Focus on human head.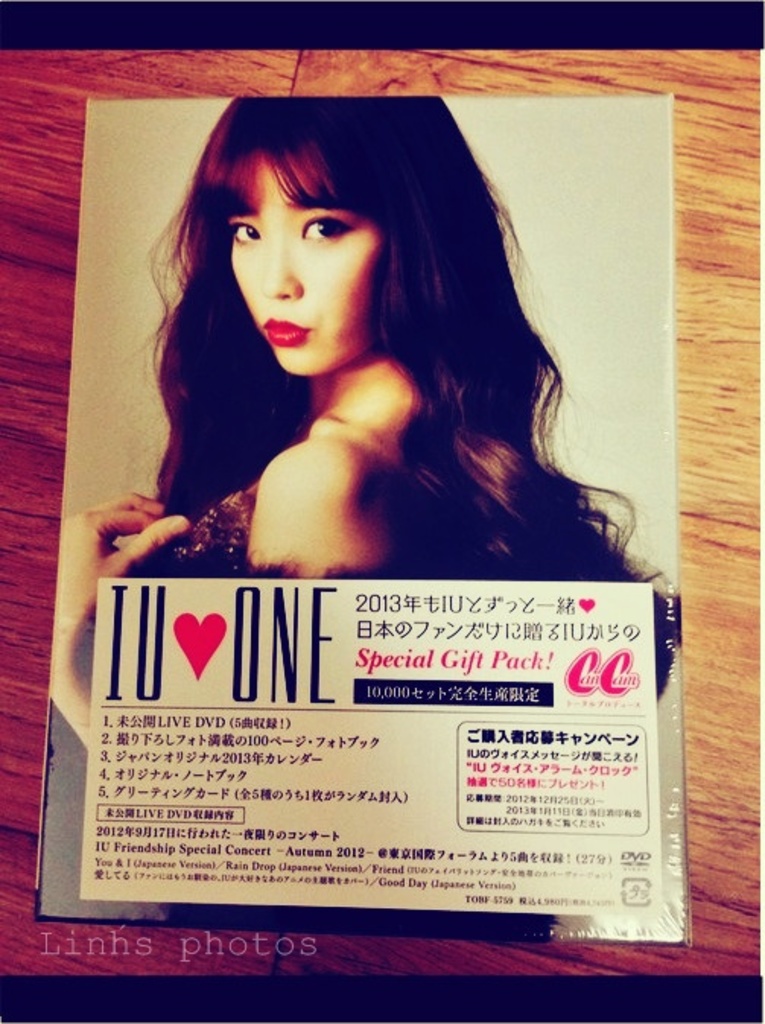
Focused at 179,103,490,391.
